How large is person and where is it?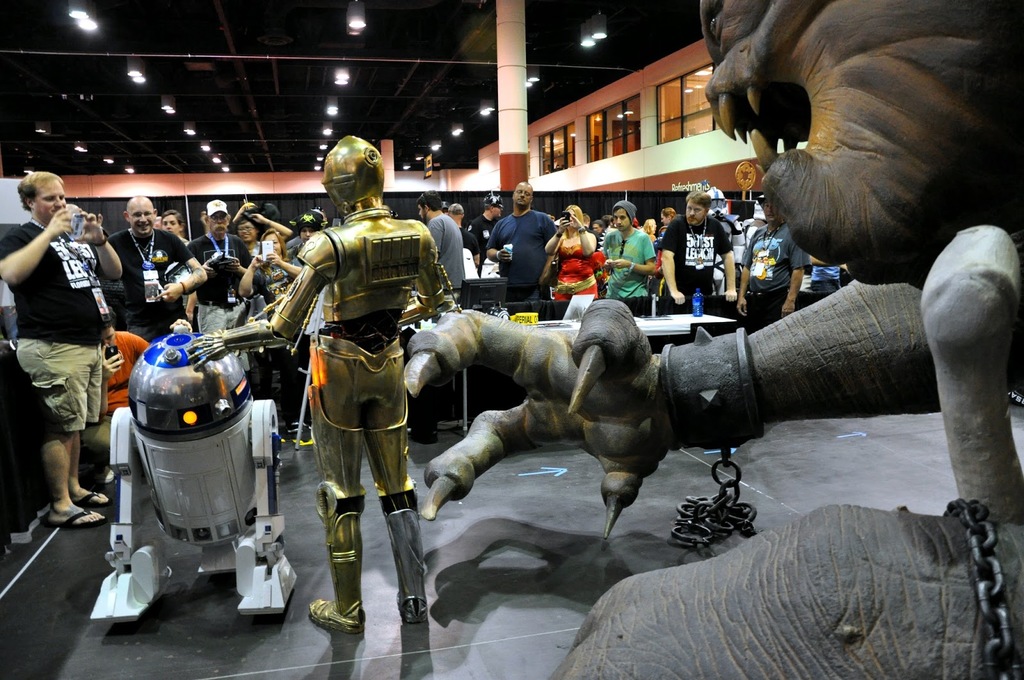
Bounding box: bbox=(555, 196, 604, 287).
